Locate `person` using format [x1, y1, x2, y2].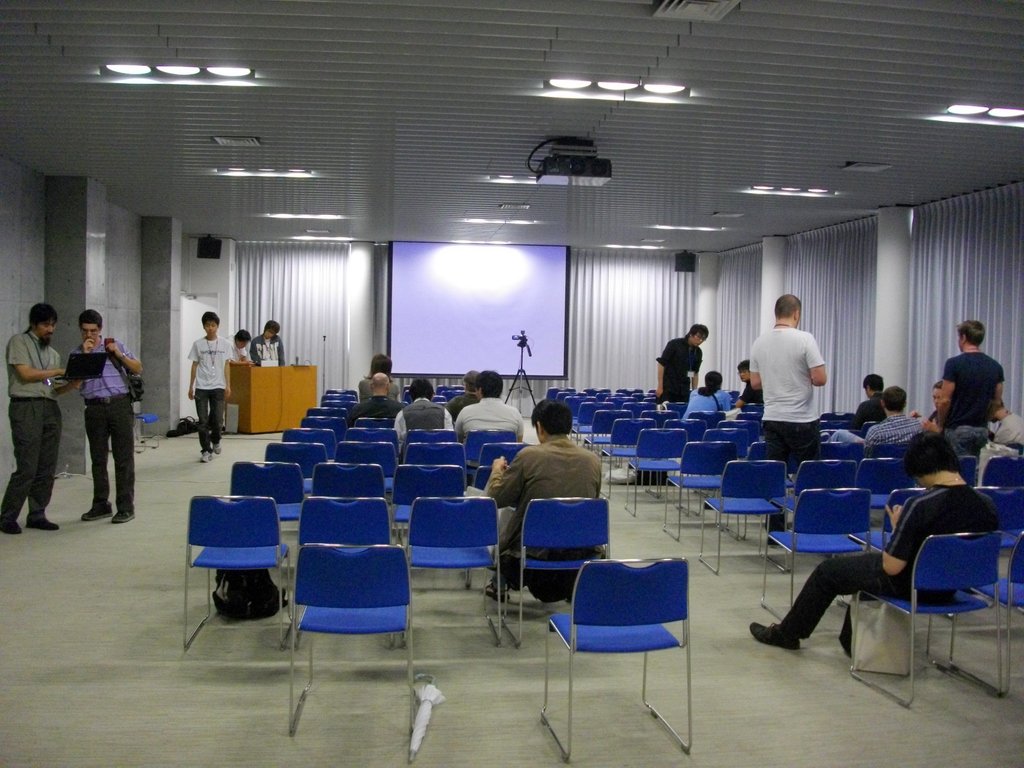
[459, 372, 526, 447].
